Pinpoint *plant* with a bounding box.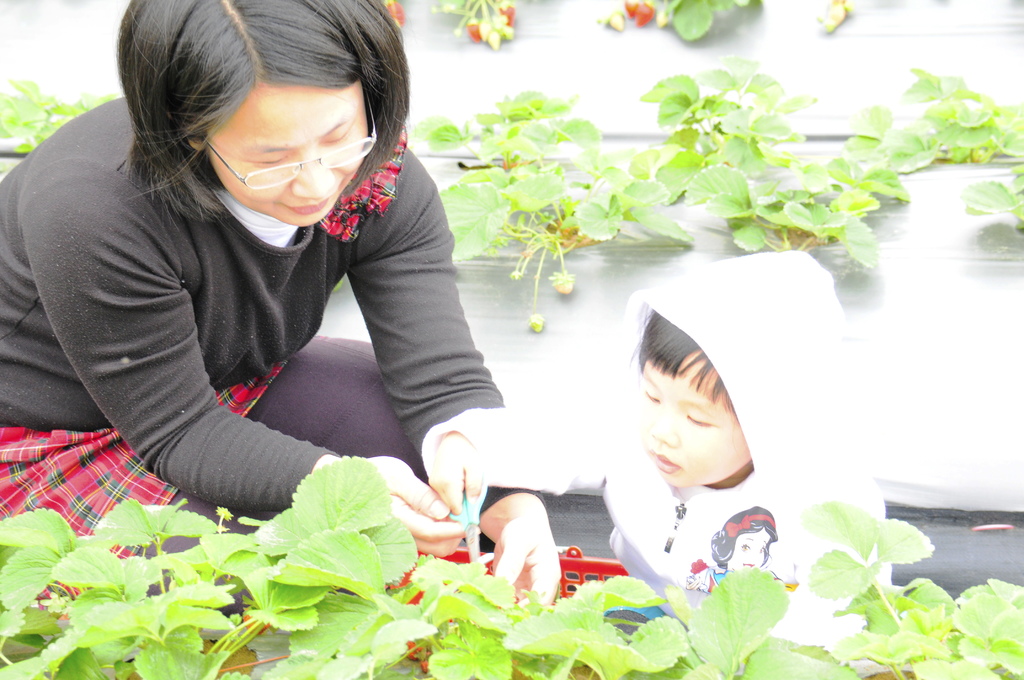
<bbox>410, 86, 703, 332</bbox>.
